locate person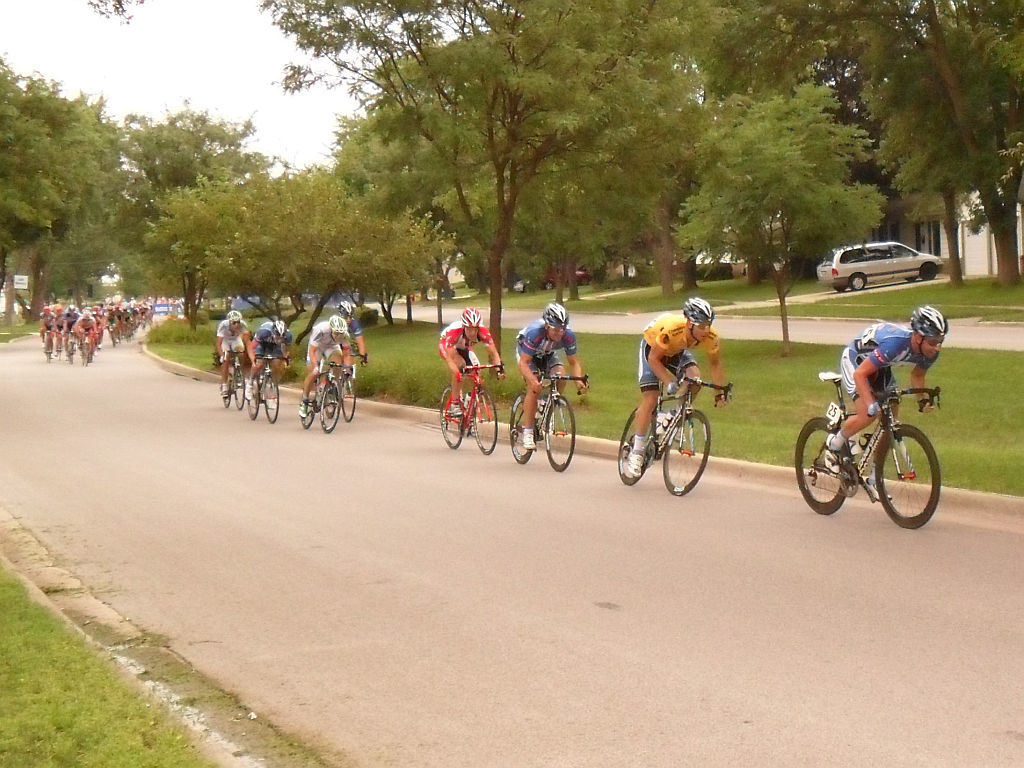
[435,303,506,418]
